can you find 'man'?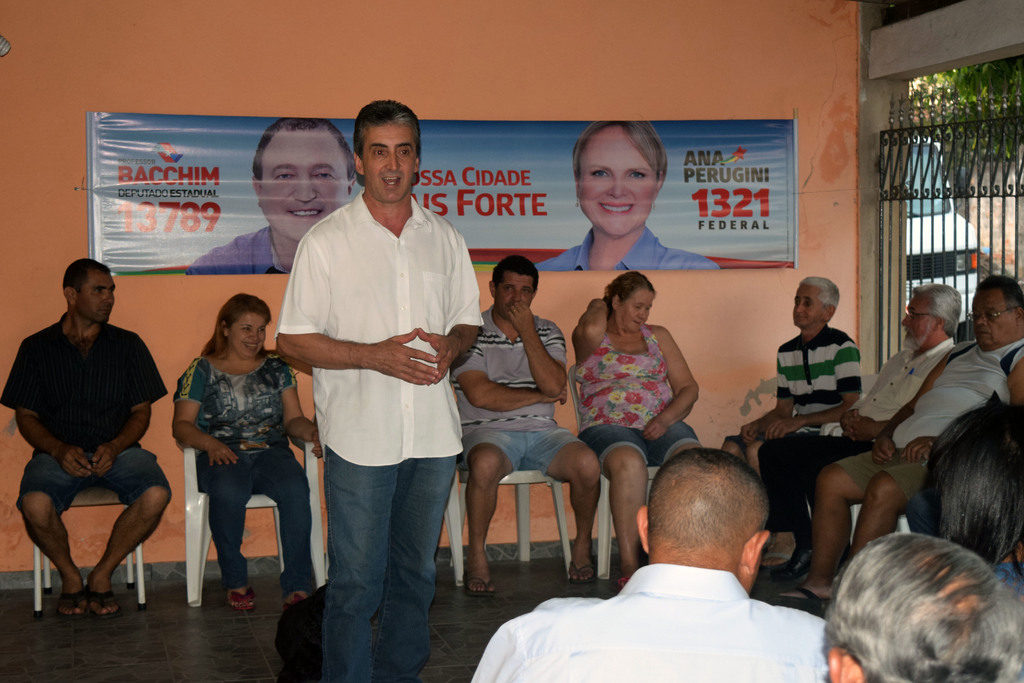
Yes, bounding box: select_region(0, 256, 170, 619).
